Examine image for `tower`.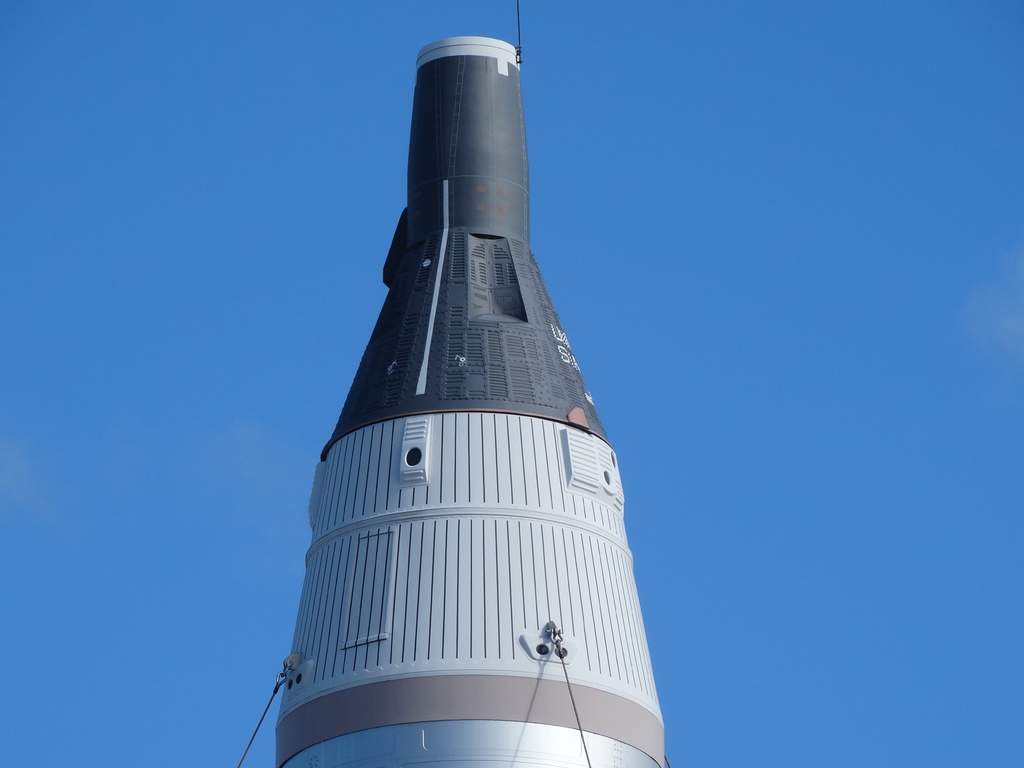
Examination result: left=276, top=27, right=671, bottom=767.
